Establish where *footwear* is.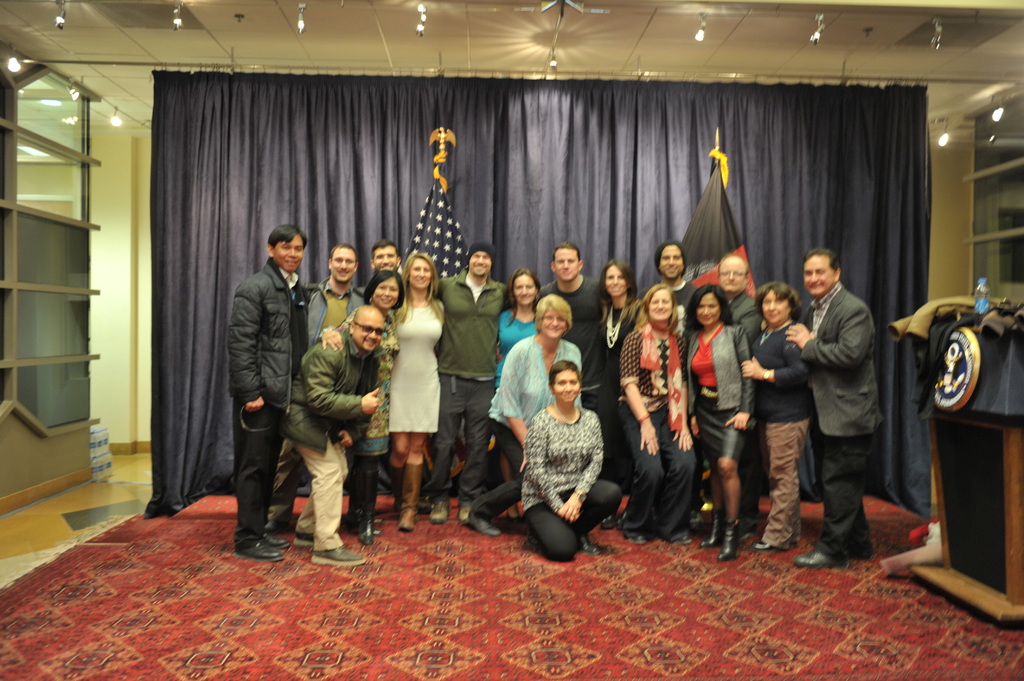
Established at (428, 499, 450, 524).
